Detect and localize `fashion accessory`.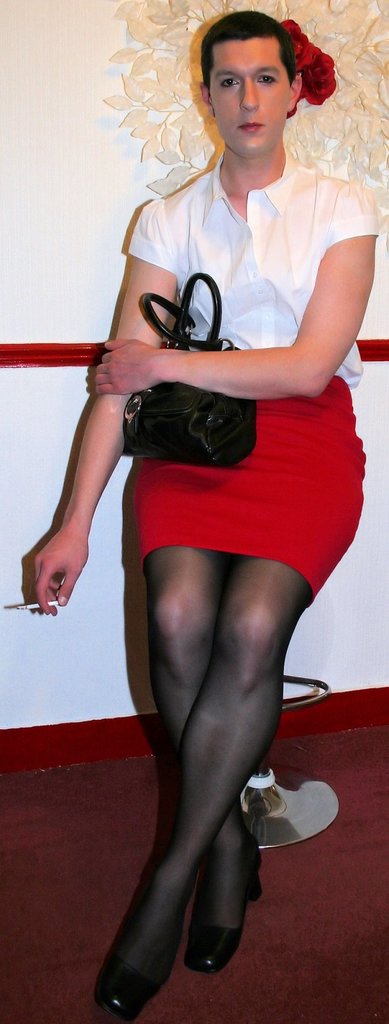
Localized at locate(95, 929, 178, 1023).
